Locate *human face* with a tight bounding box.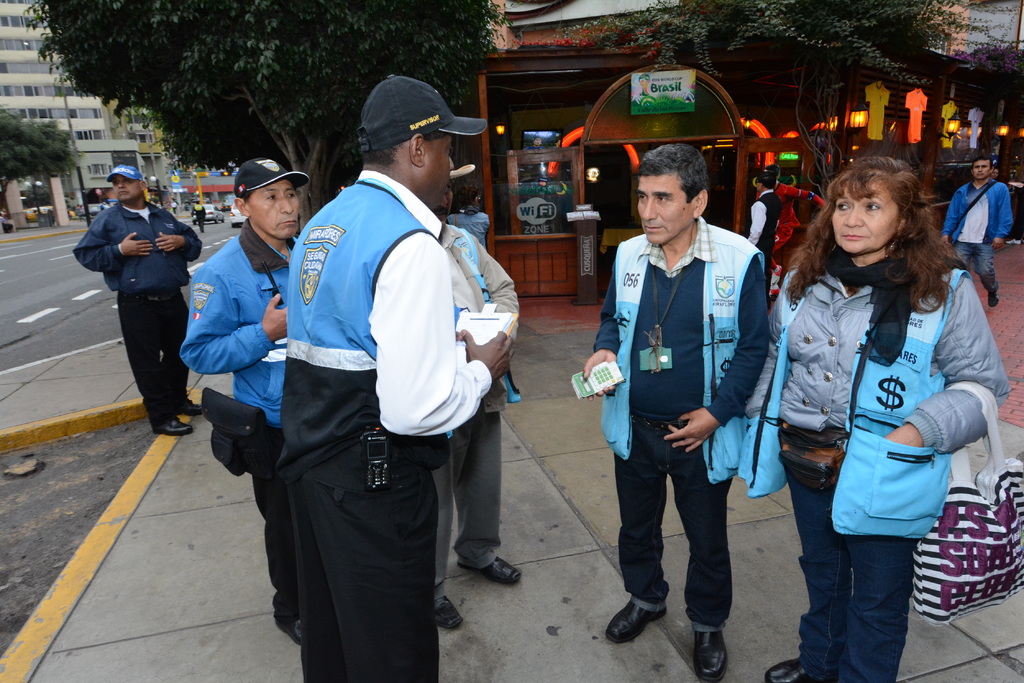
[972,160,991,180].
